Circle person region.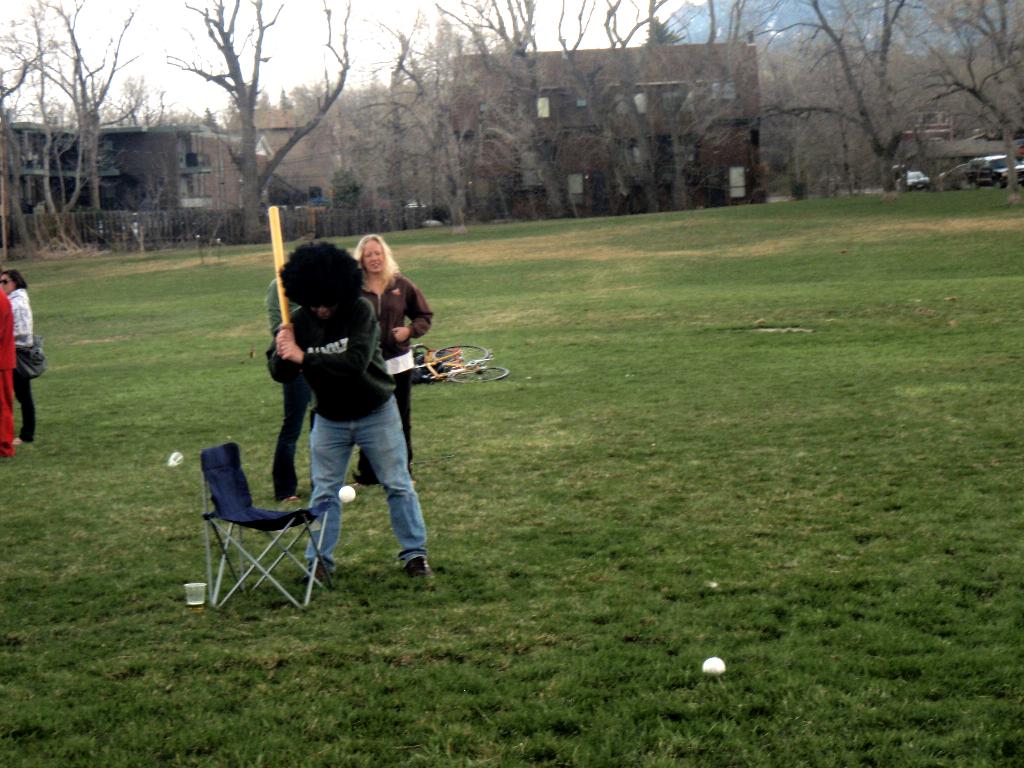
Region: (left=0, top=287, right=16, bottom=459).
